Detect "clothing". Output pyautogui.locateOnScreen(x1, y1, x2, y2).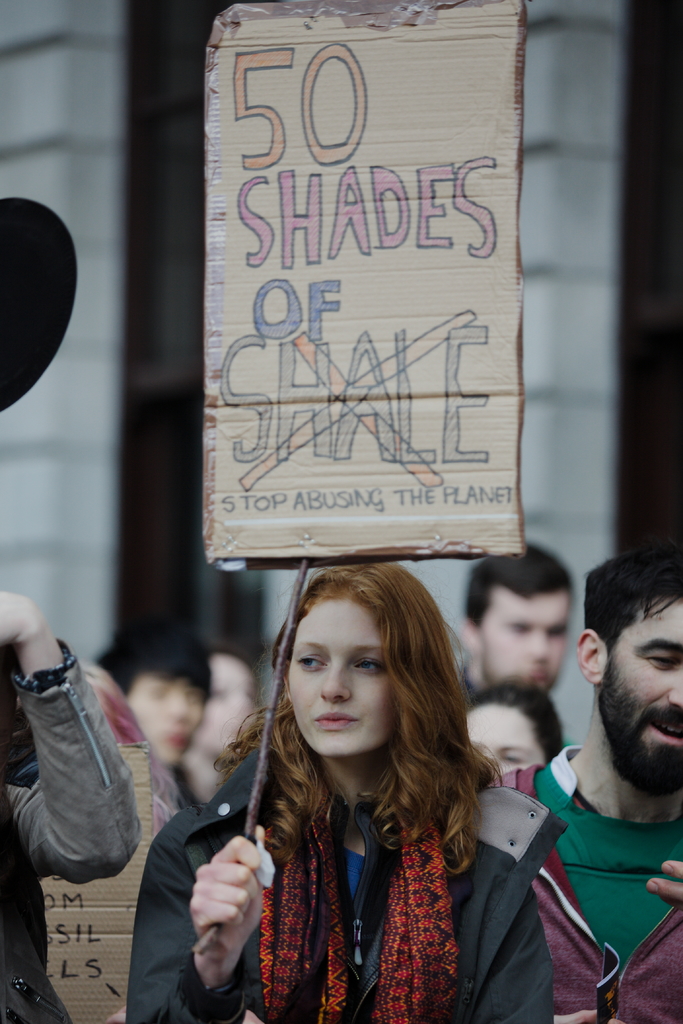
pyautogui.locateOnScreen(0, 653, 136, 1023).
